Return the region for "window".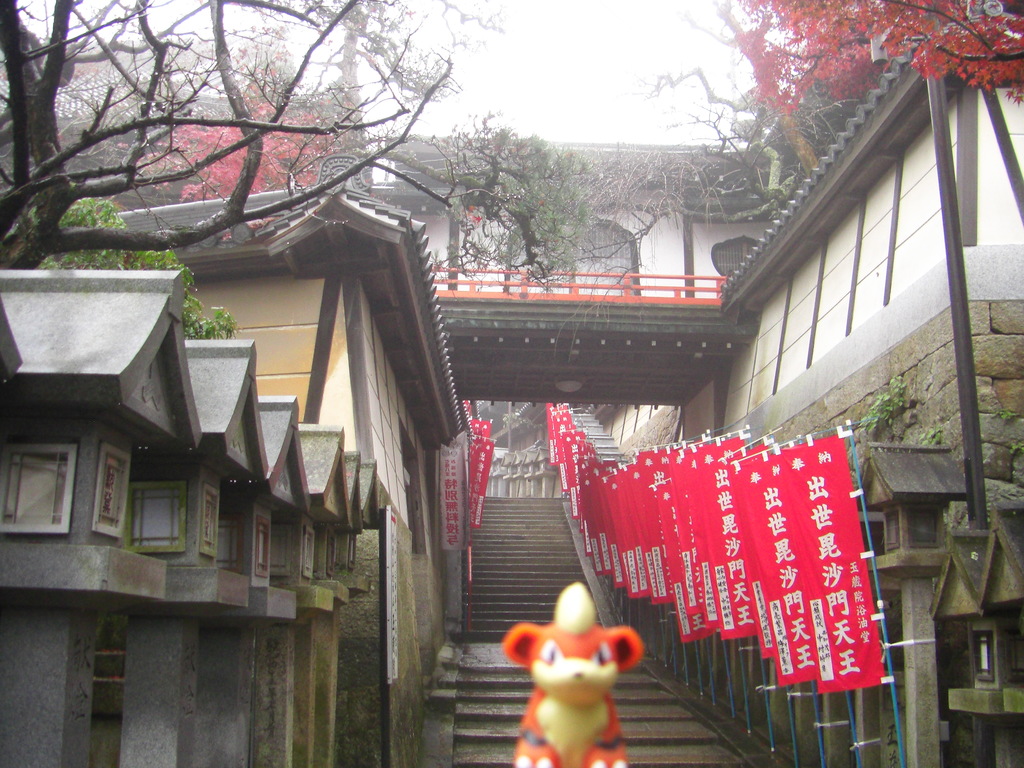
501 213 640 303.
